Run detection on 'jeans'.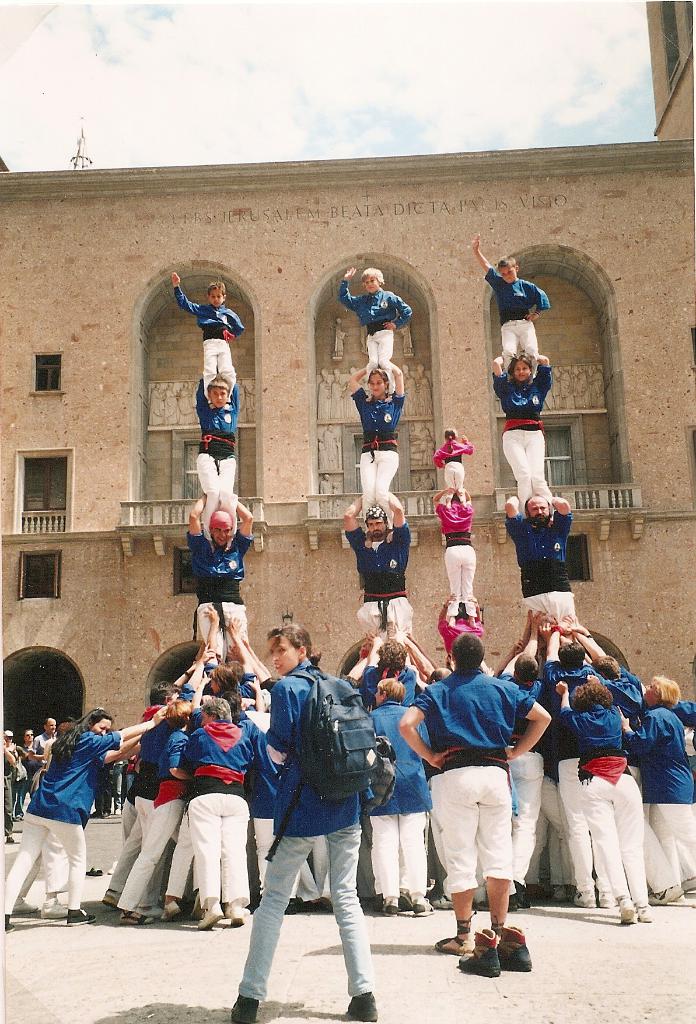
Result: l=354, t=447, r=396, b=502.
